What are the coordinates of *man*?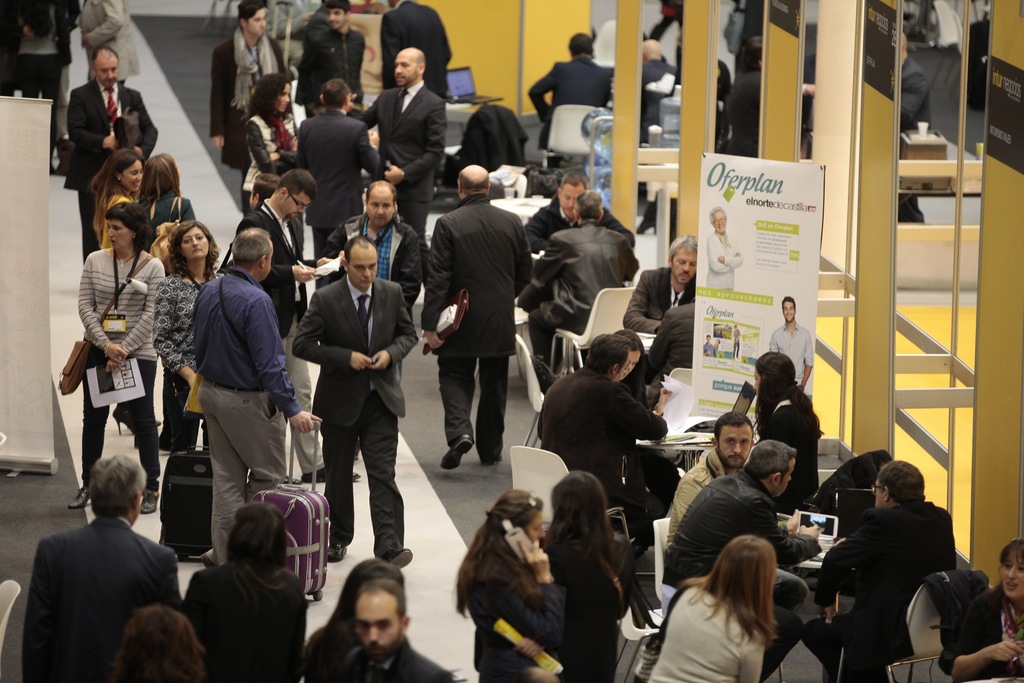
region(799, 457, 956, 673).
